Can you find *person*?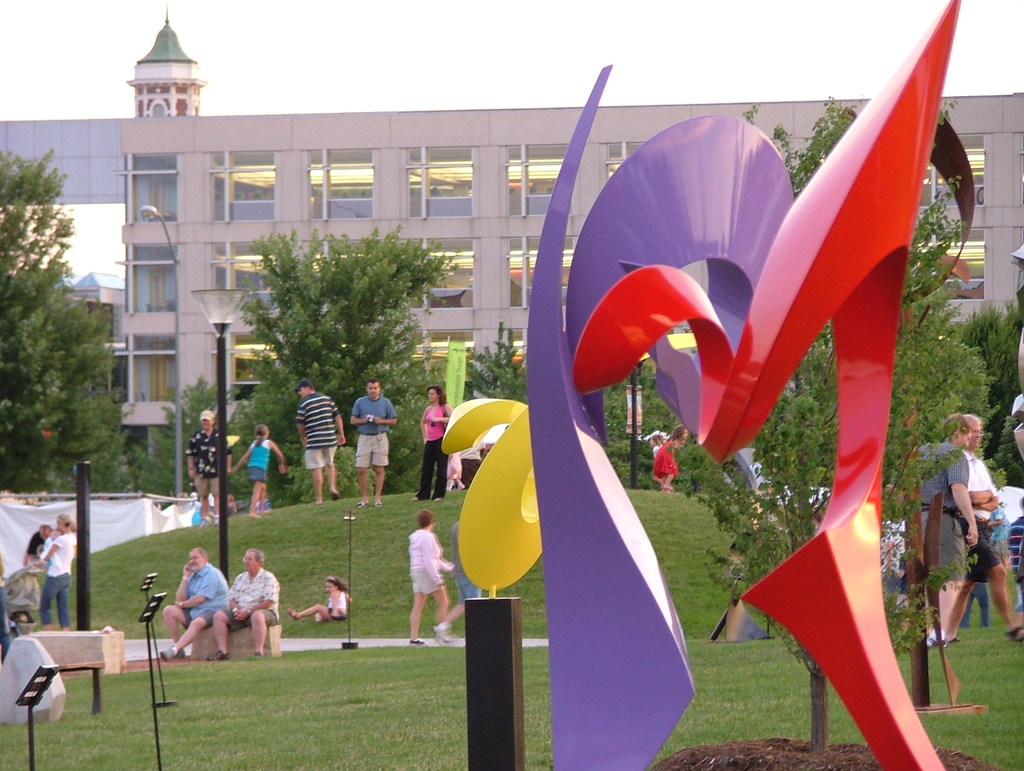
Yes, bounding box: crop(158, 549, 228, 655).
